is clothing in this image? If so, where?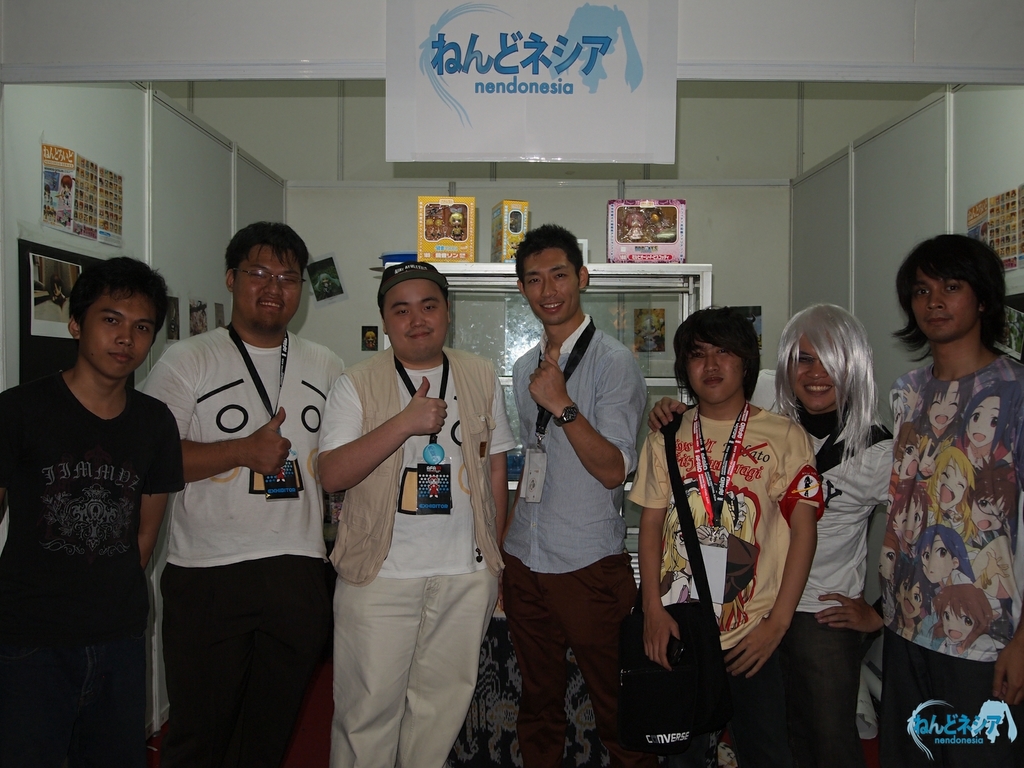
Yes, at Rect(137, 298, 354, 767).
